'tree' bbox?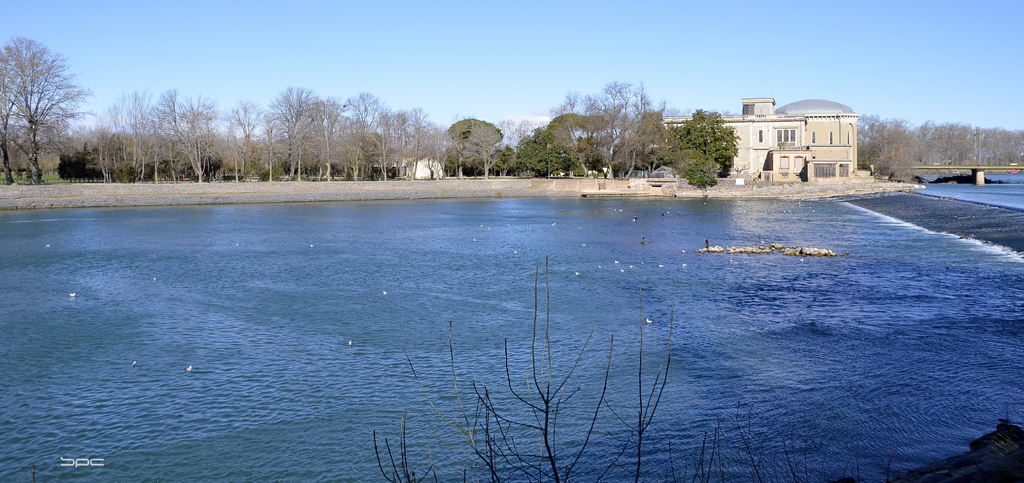
box(4, 34, 68, 163)
